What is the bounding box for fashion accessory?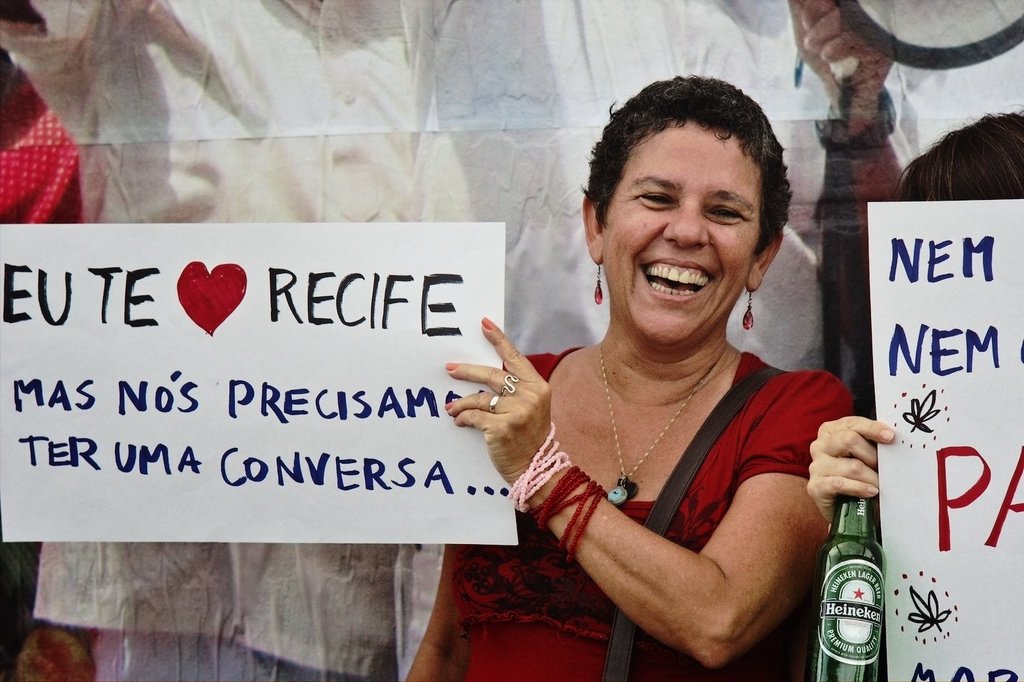
region(487, 394, 505, 412).
